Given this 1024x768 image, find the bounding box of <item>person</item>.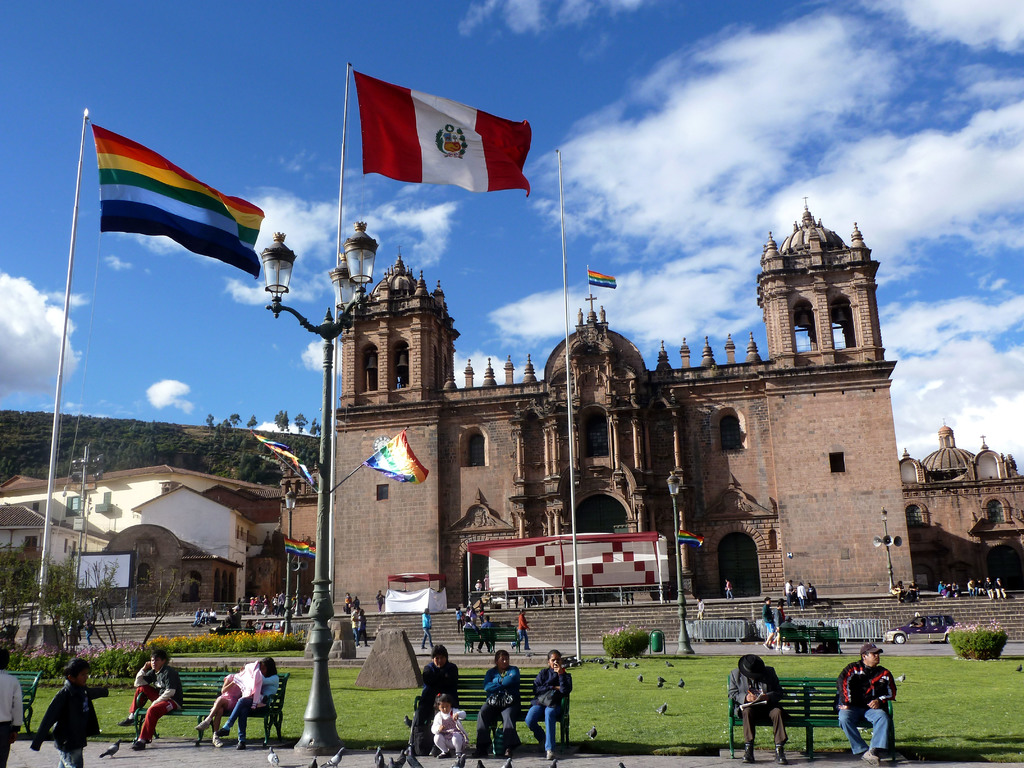
430/694/467/765.
